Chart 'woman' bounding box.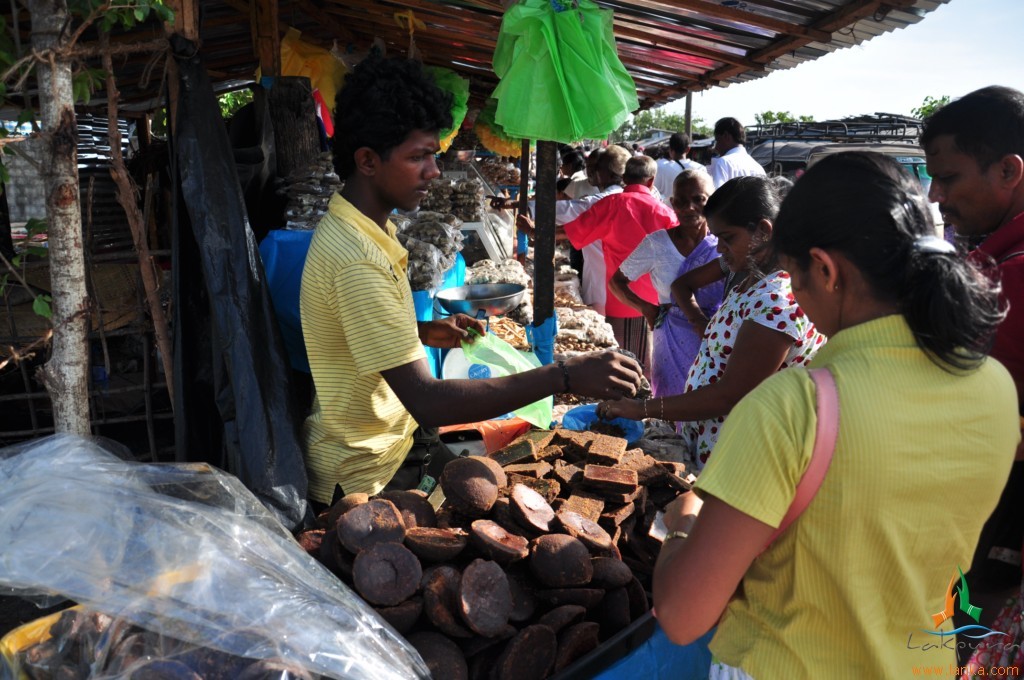
Charted: box=[607, 167, 731, 393].
